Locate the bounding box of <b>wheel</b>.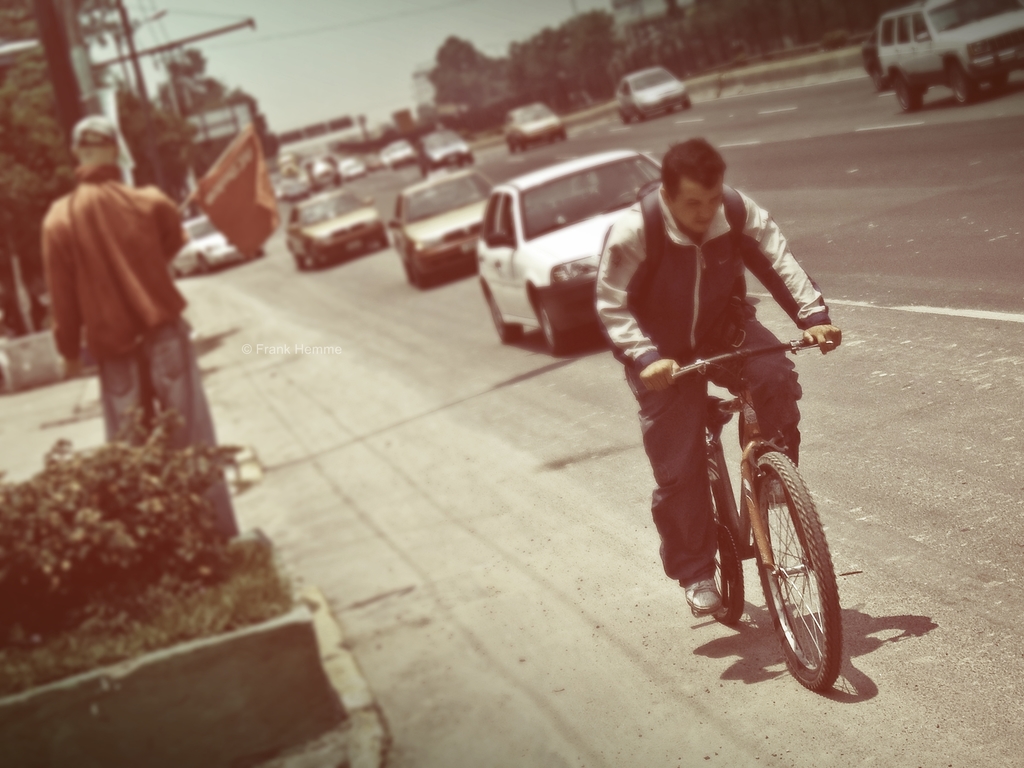
Bounding box: select_region(333, 177, 338, 188).
